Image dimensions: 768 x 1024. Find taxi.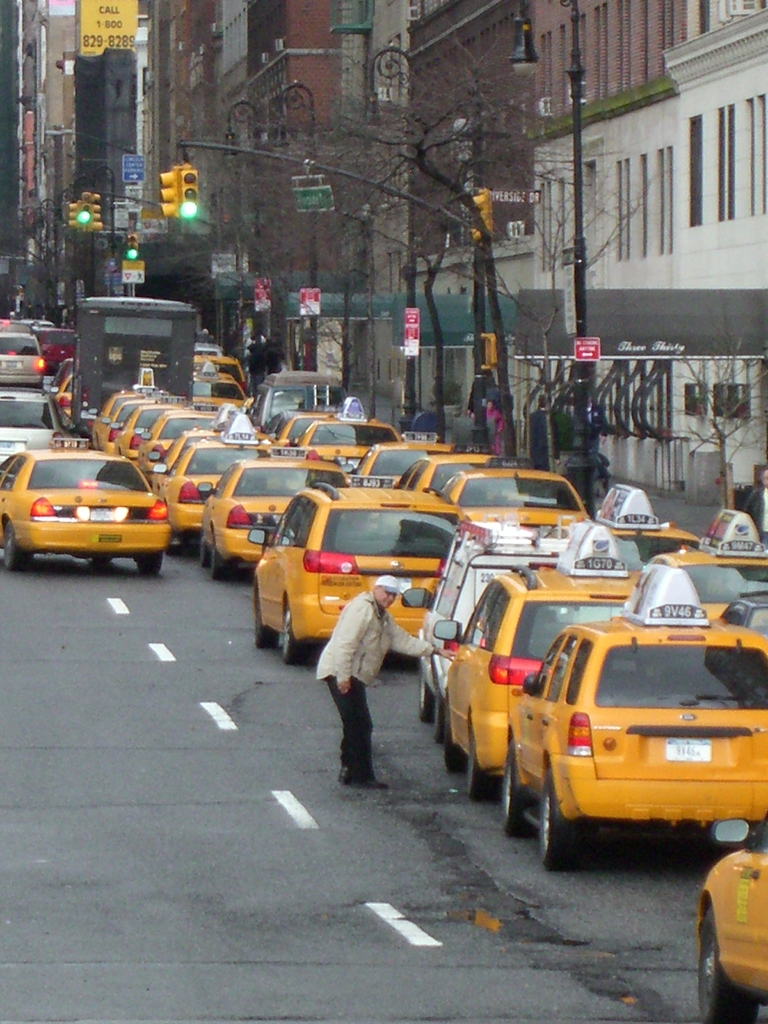
l=502, t=563, r=767, b=869.
